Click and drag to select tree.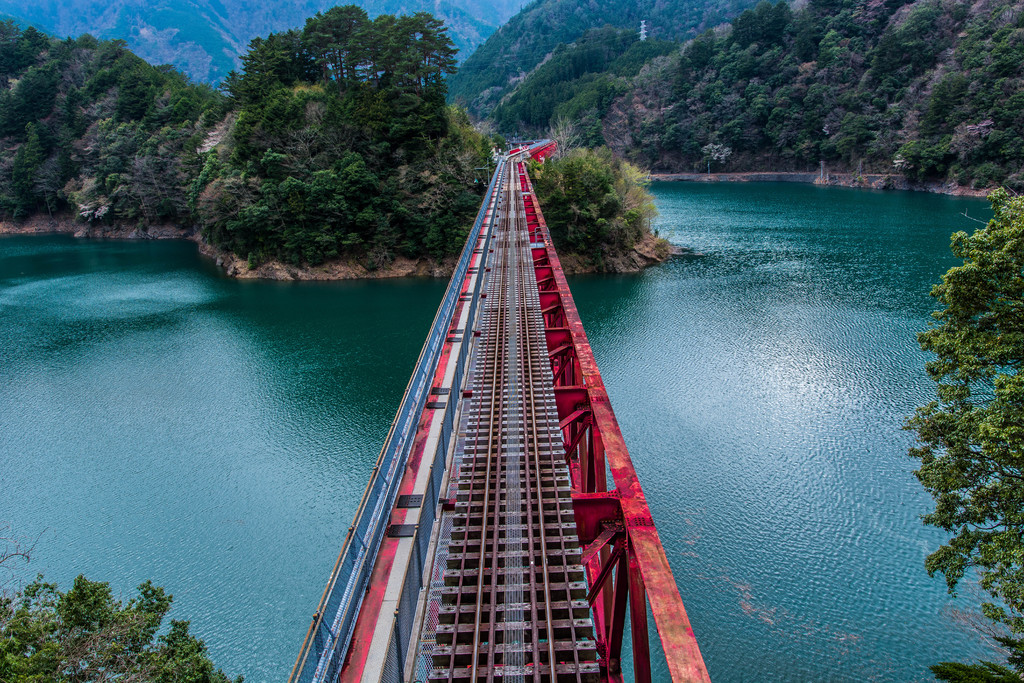
Selection: left=0, top=521, right=246, bottom=682.
